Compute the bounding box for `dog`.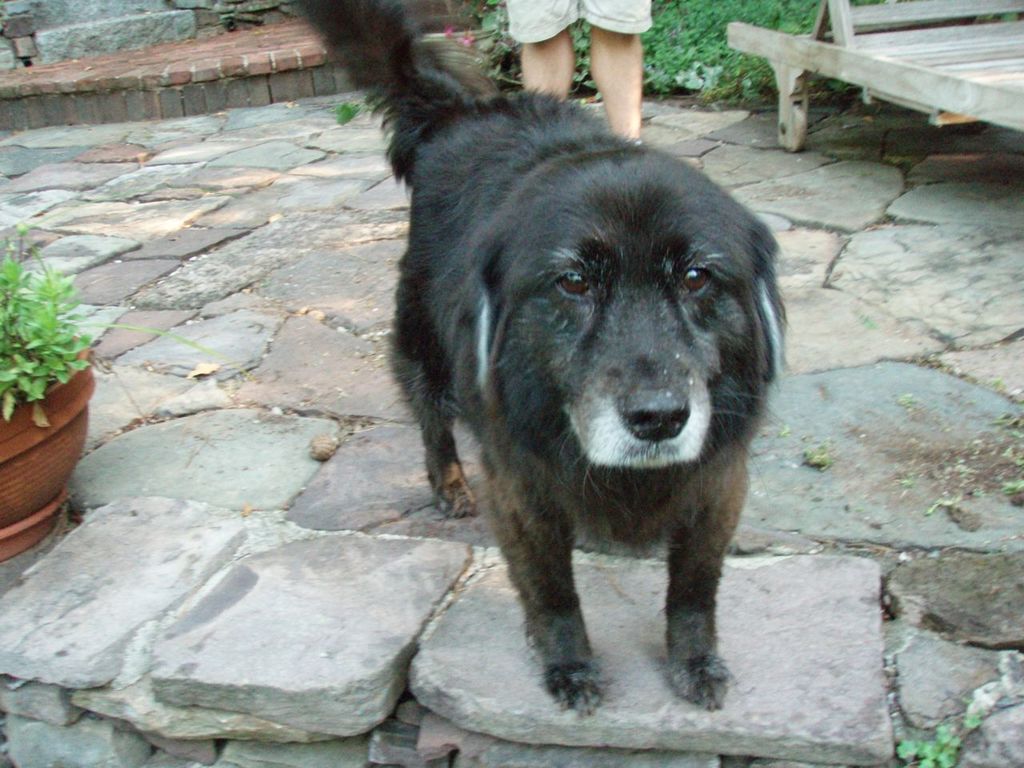
(285,0,785,719).
